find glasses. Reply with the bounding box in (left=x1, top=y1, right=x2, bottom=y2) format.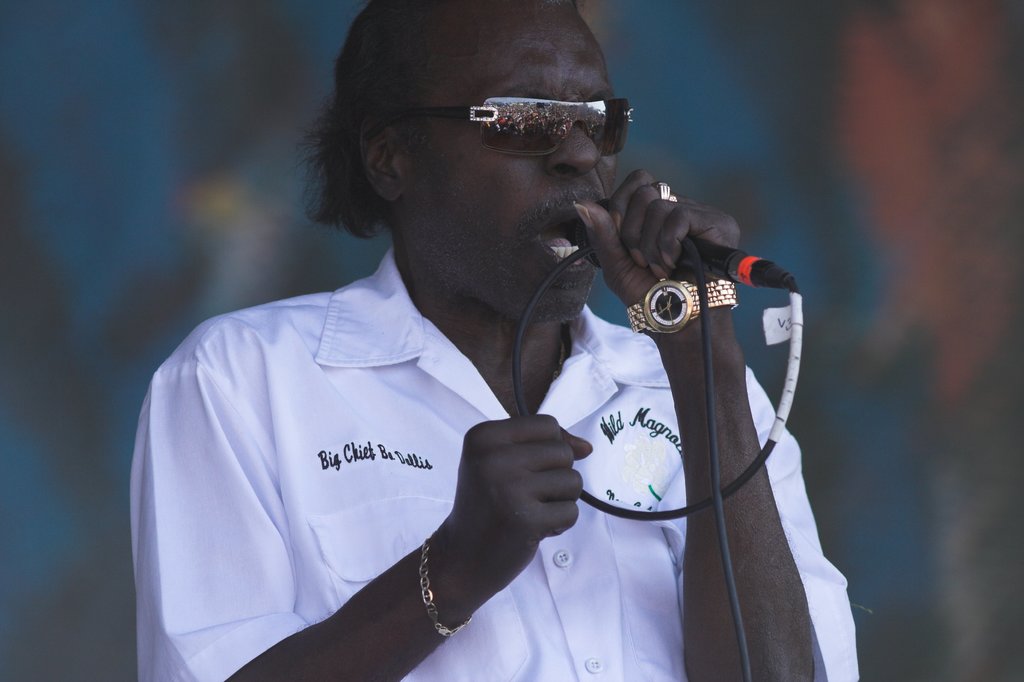
(left=391, top=79, right=637, bottom=181).
